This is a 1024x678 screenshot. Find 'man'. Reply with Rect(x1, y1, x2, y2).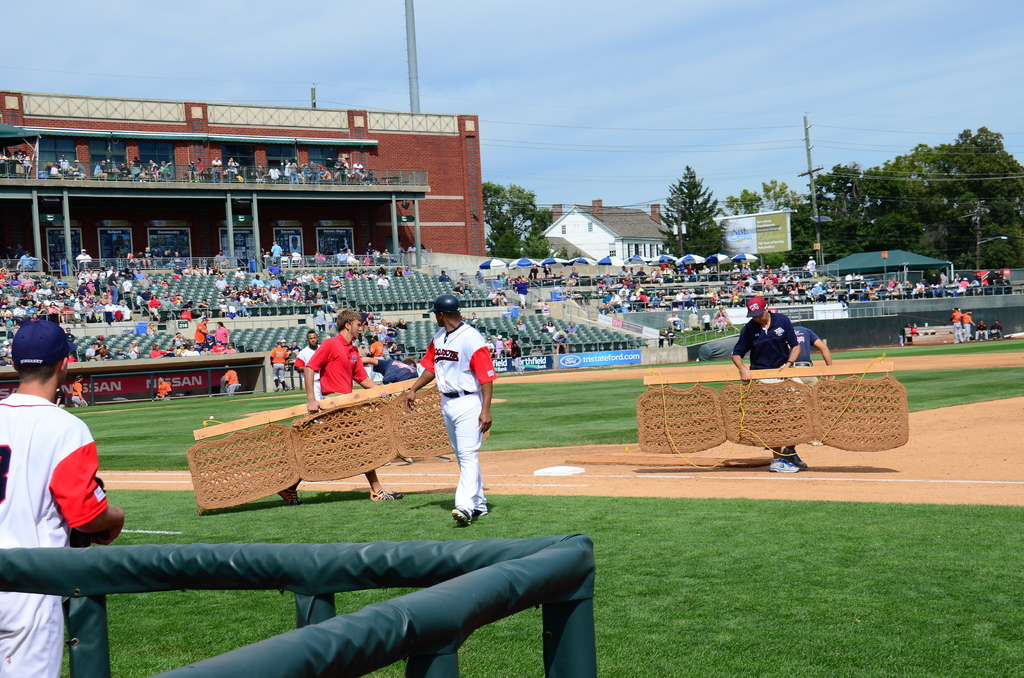
Rect(339, 249, 346, 263).
